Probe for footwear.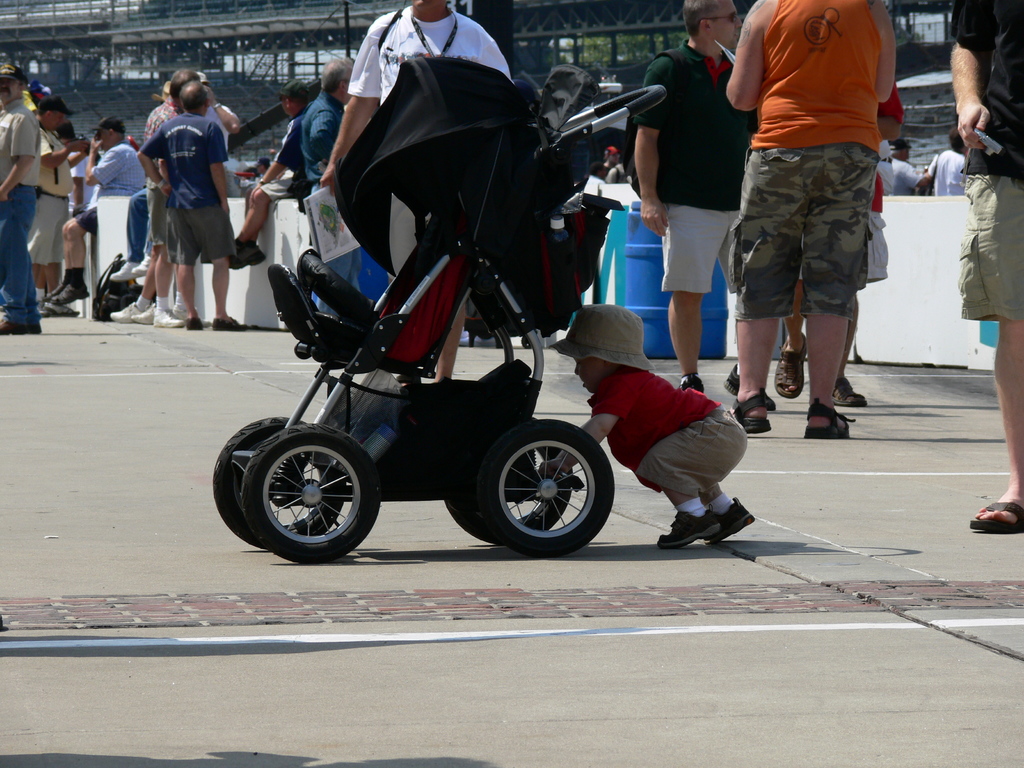
Probe result: 0,314,49,340.
